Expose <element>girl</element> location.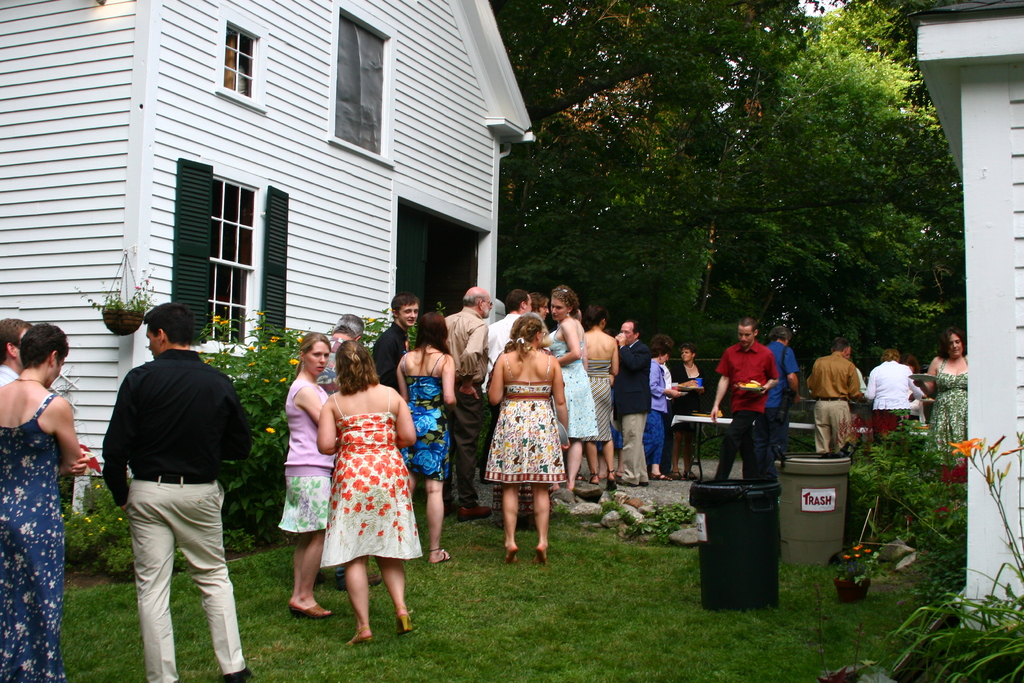
Exposed at (278,331,334,617).
